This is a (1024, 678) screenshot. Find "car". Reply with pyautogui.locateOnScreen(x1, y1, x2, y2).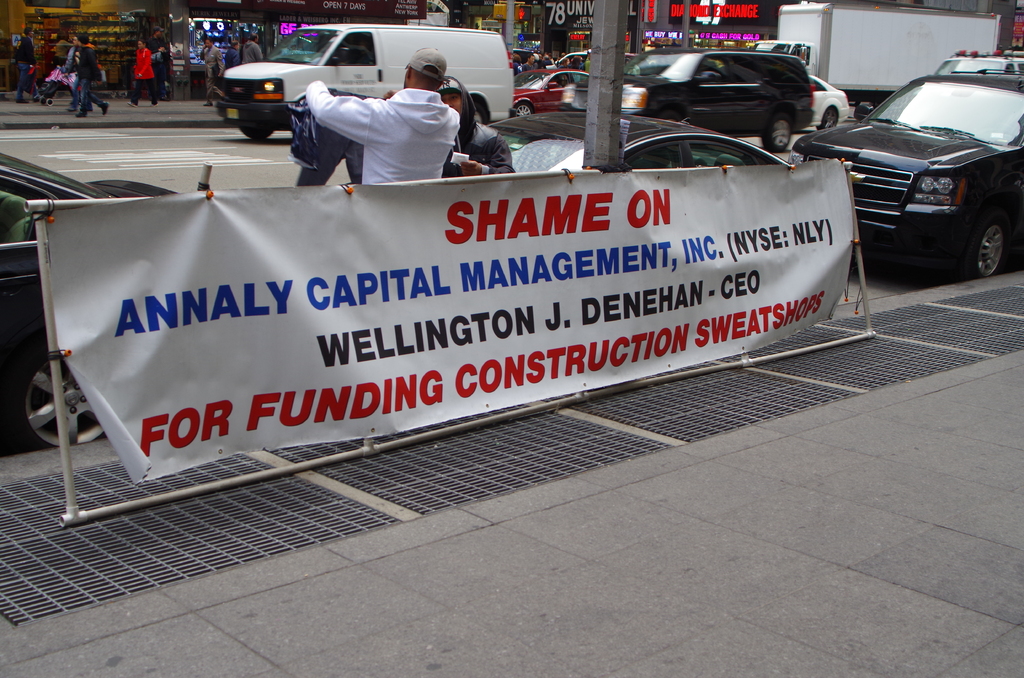
pyautogui.locateOnScreen(510, 62, 589, 124).
